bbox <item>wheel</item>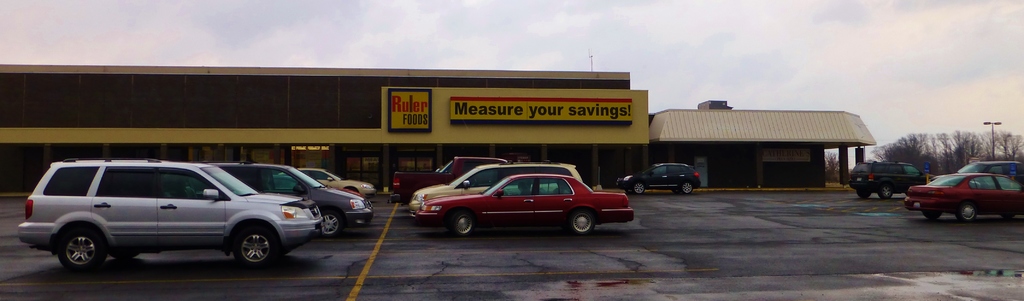
left=684, top=175, right=696, bottom=194
